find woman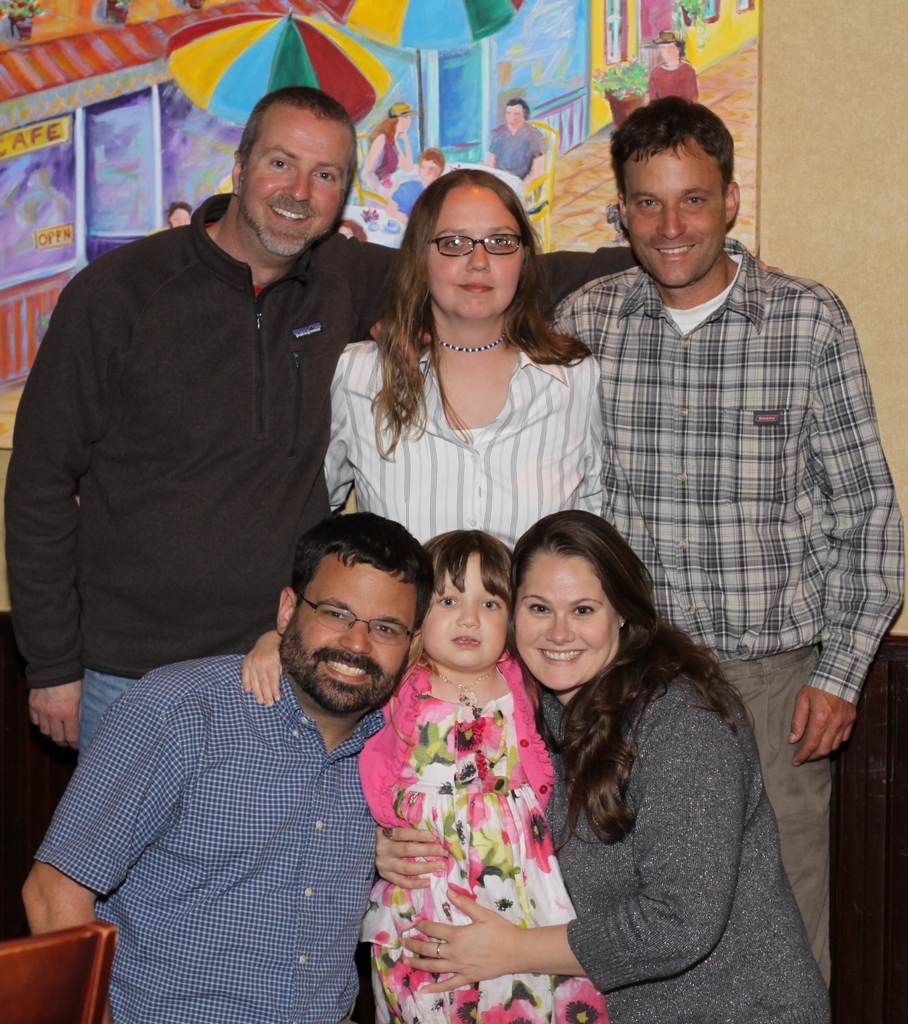
region(326, 167, 614, 548)
